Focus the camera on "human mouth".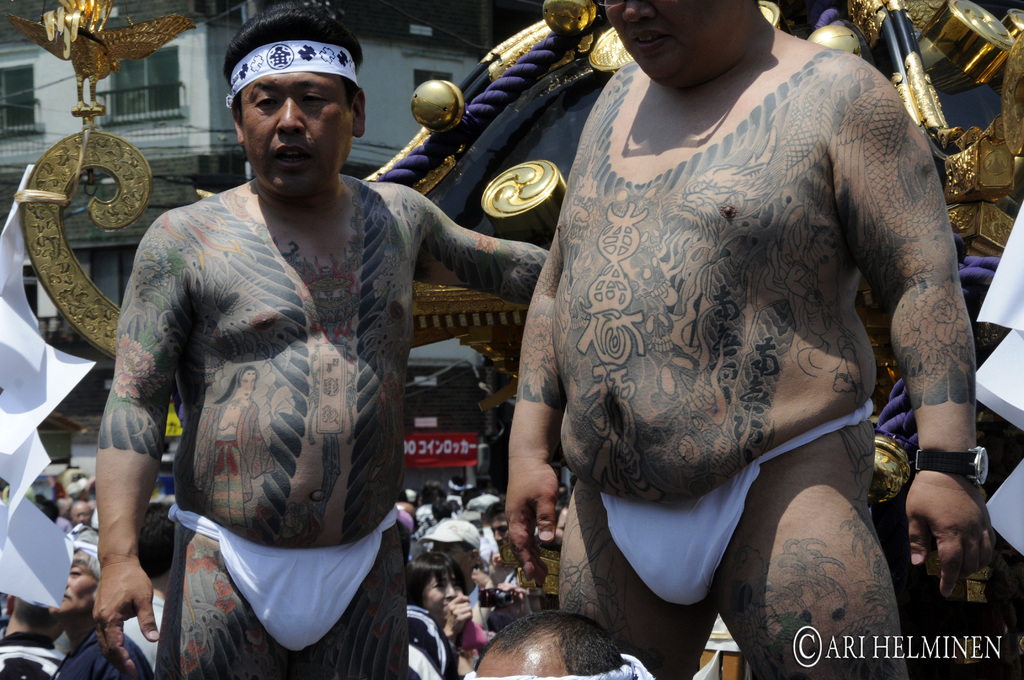
Focus region: bbox(628, 24, 676, 63).
